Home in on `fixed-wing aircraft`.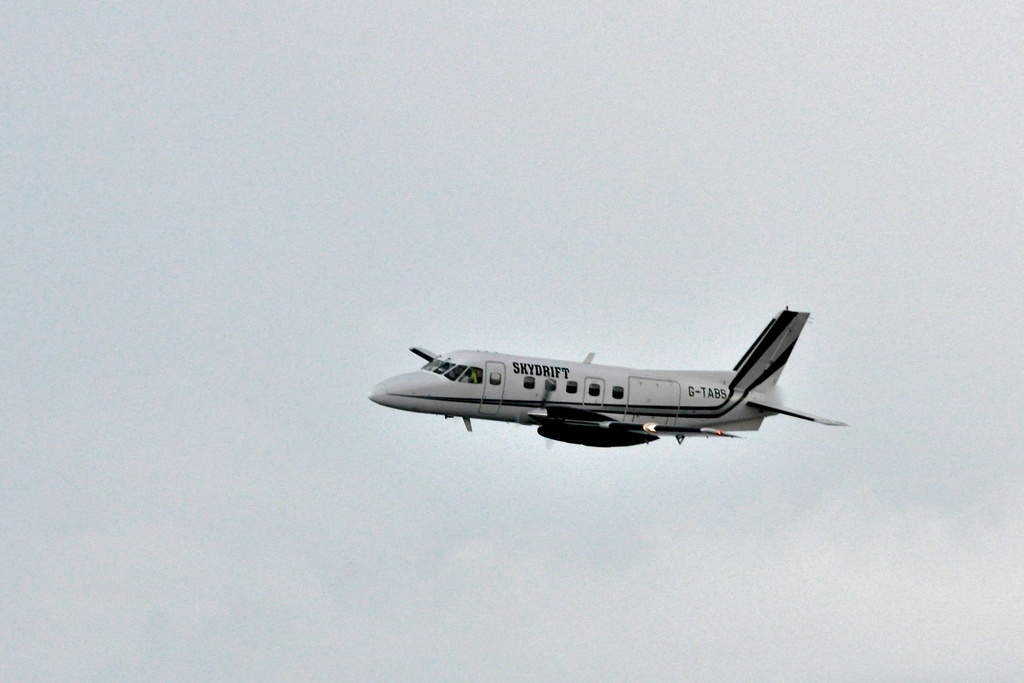
Homed in at 371:309:852:448.
